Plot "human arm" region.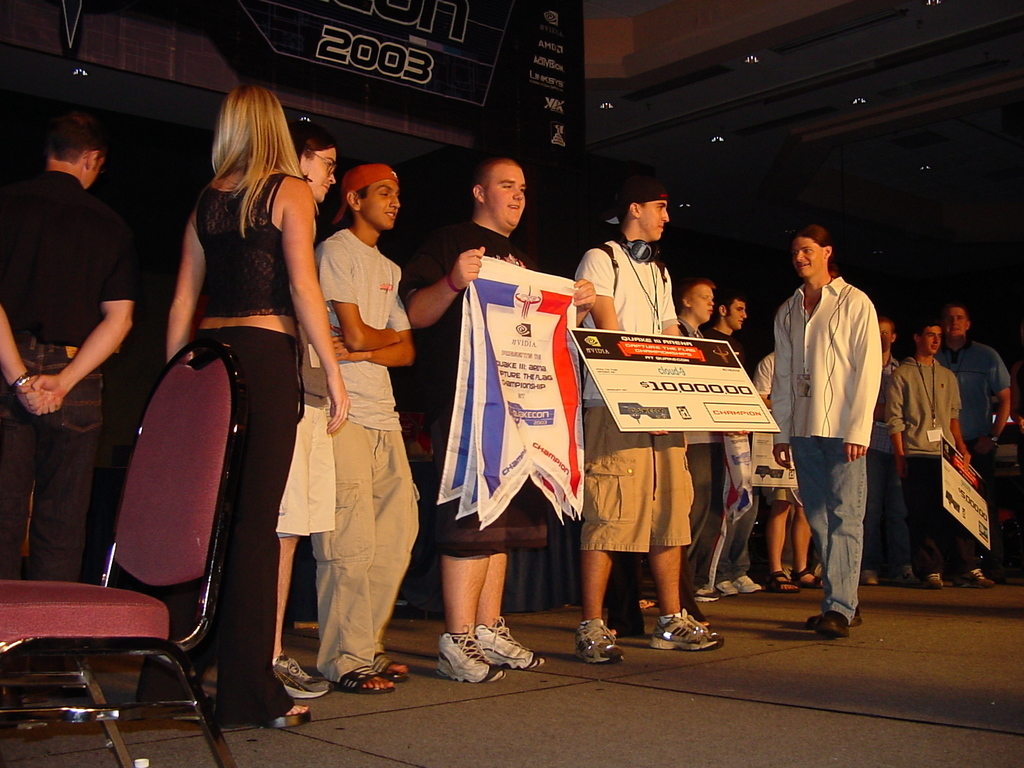
Plotted at select_region(280, 177, 352, 438).
